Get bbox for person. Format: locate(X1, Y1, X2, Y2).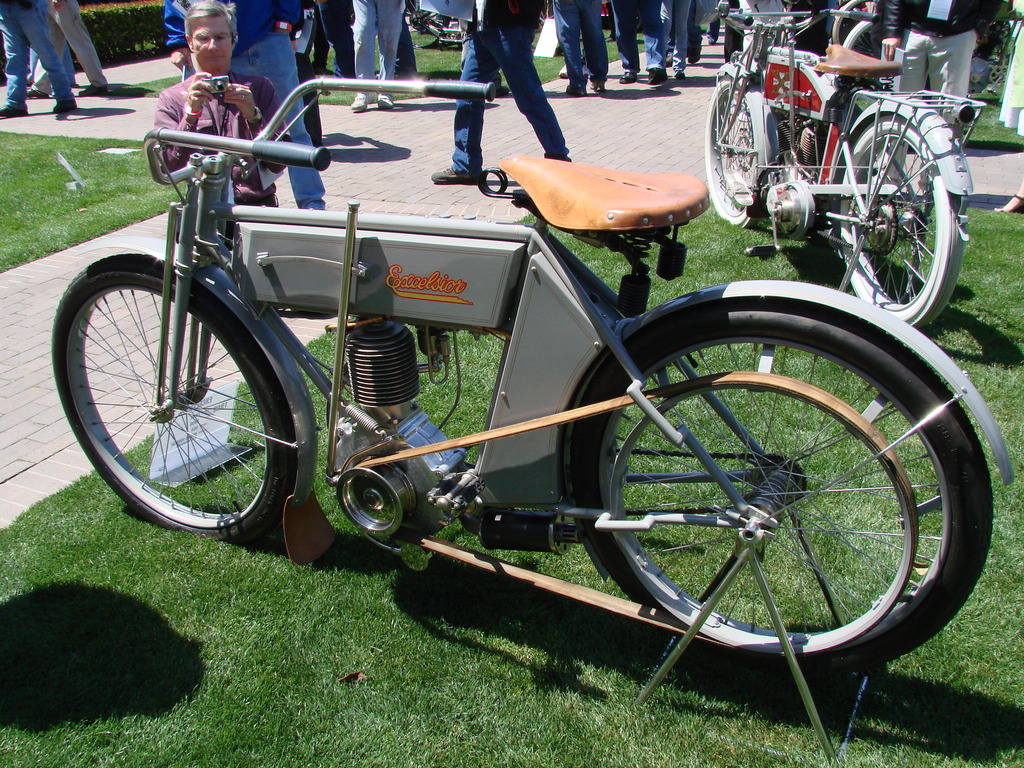
locate(656, 0, 693, 87).
